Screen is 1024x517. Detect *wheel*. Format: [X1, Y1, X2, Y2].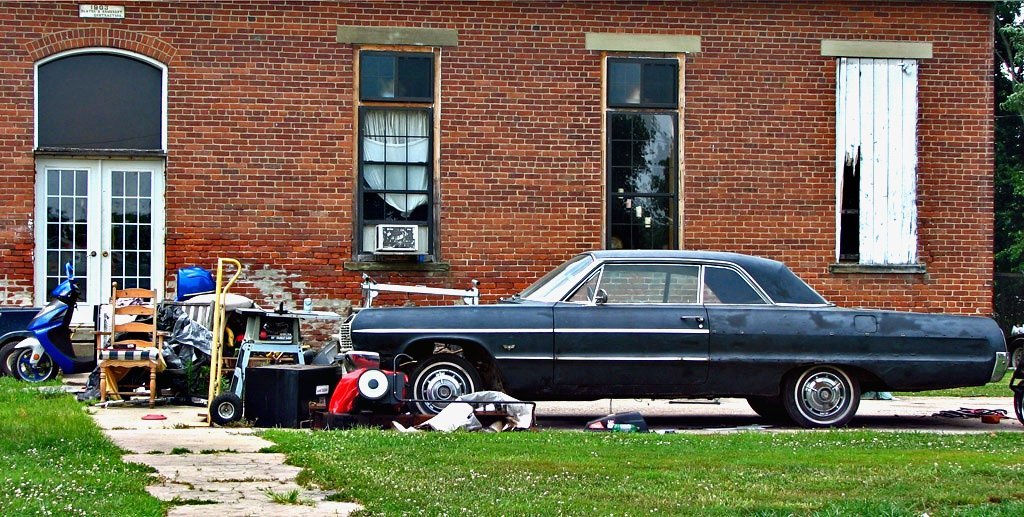
[404, 352, 493, 425].
